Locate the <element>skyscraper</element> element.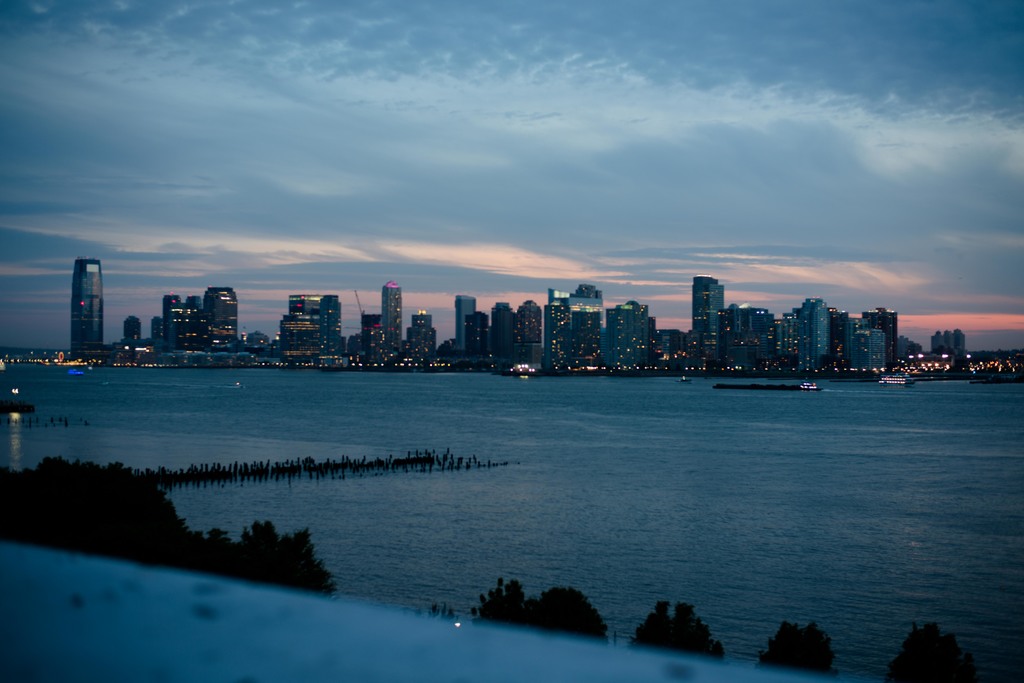
Element bbox: bbox=[454, 294, 478, 351].
